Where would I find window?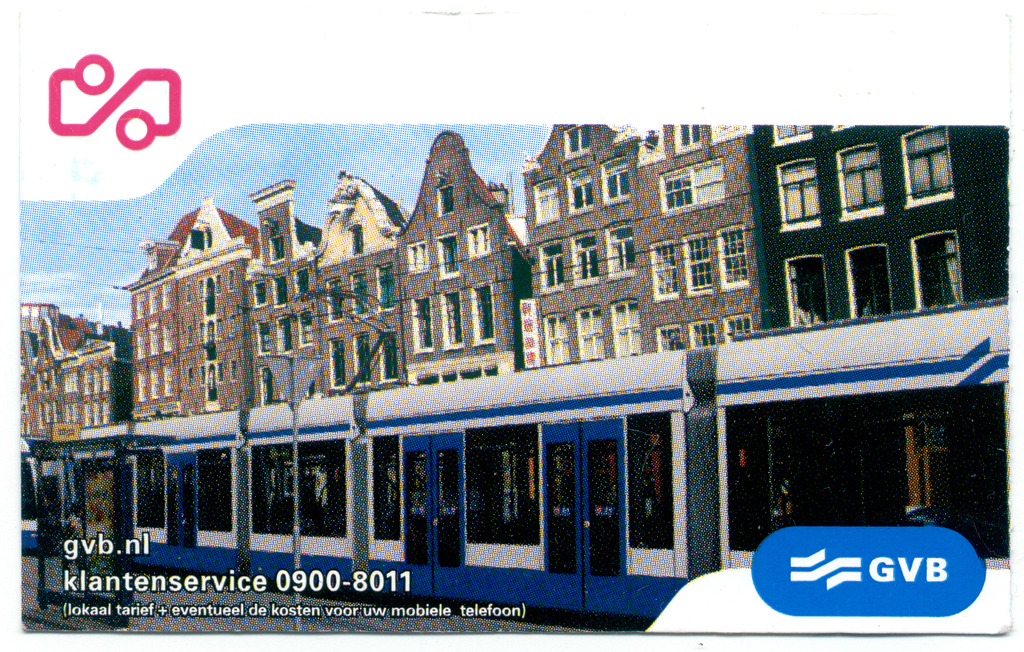
At Rect(595, 149, 632, 202).
